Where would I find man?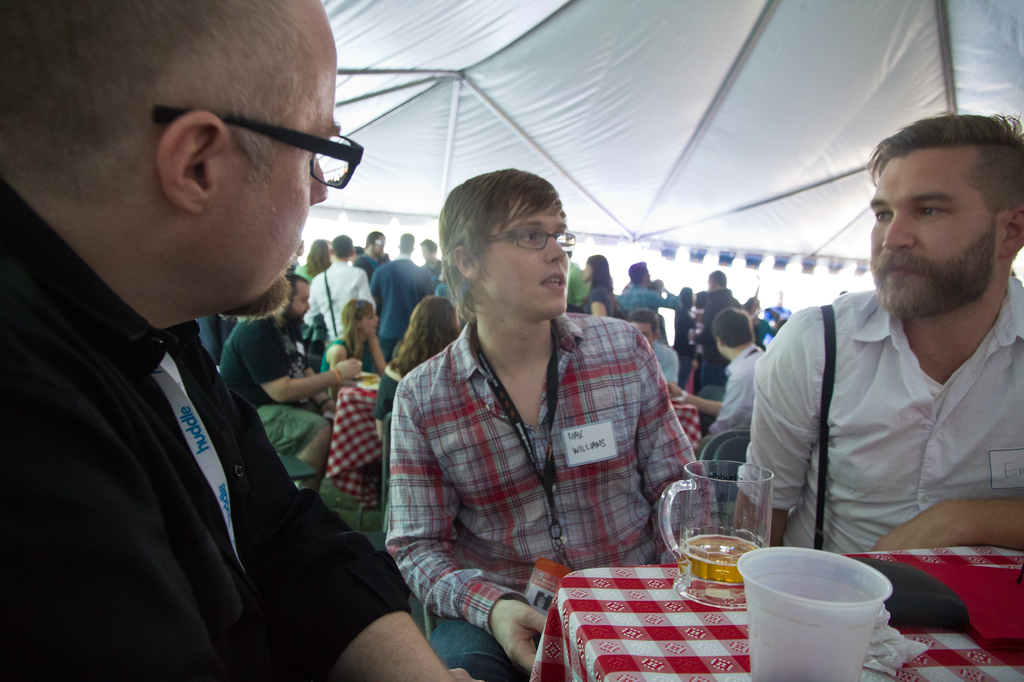
At <bbox>732, 114, 1023, 551</bbox>.
